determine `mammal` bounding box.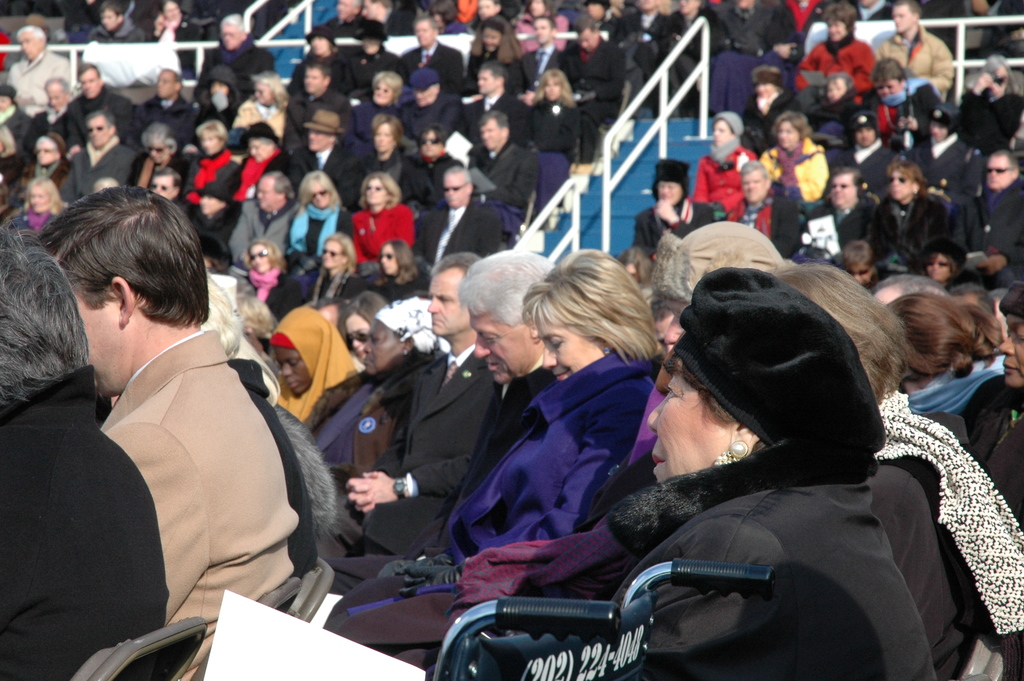
Determined: {"x1": 24, "y1": 185, "x2": 294, "y2": 650}.
